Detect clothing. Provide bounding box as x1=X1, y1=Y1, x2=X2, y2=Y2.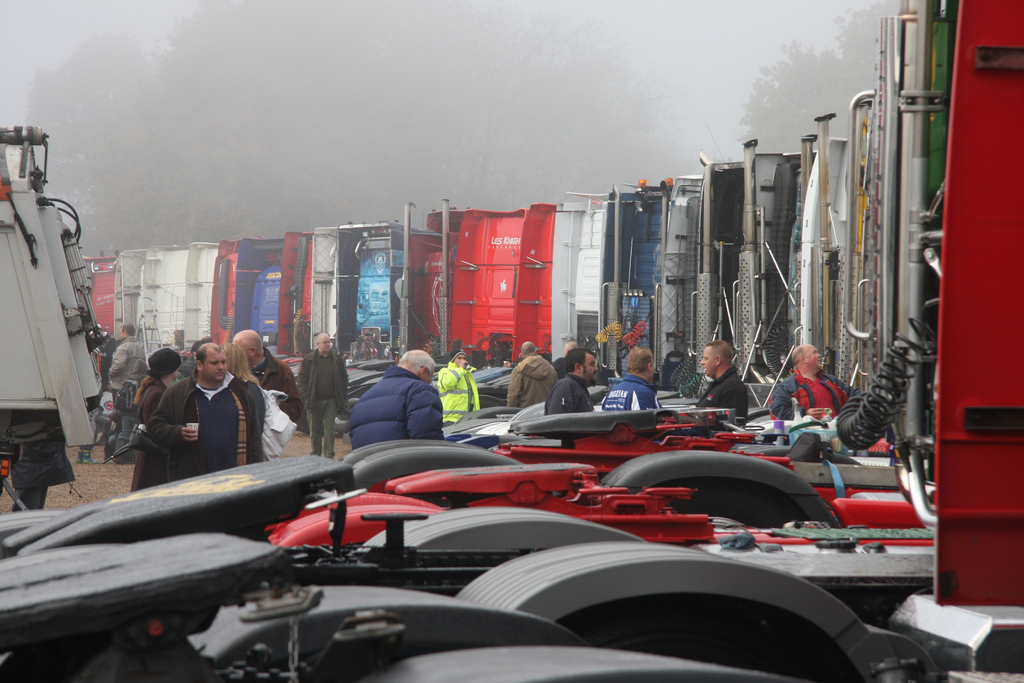
x1=139, y1=349, x2=276, y2=482.
